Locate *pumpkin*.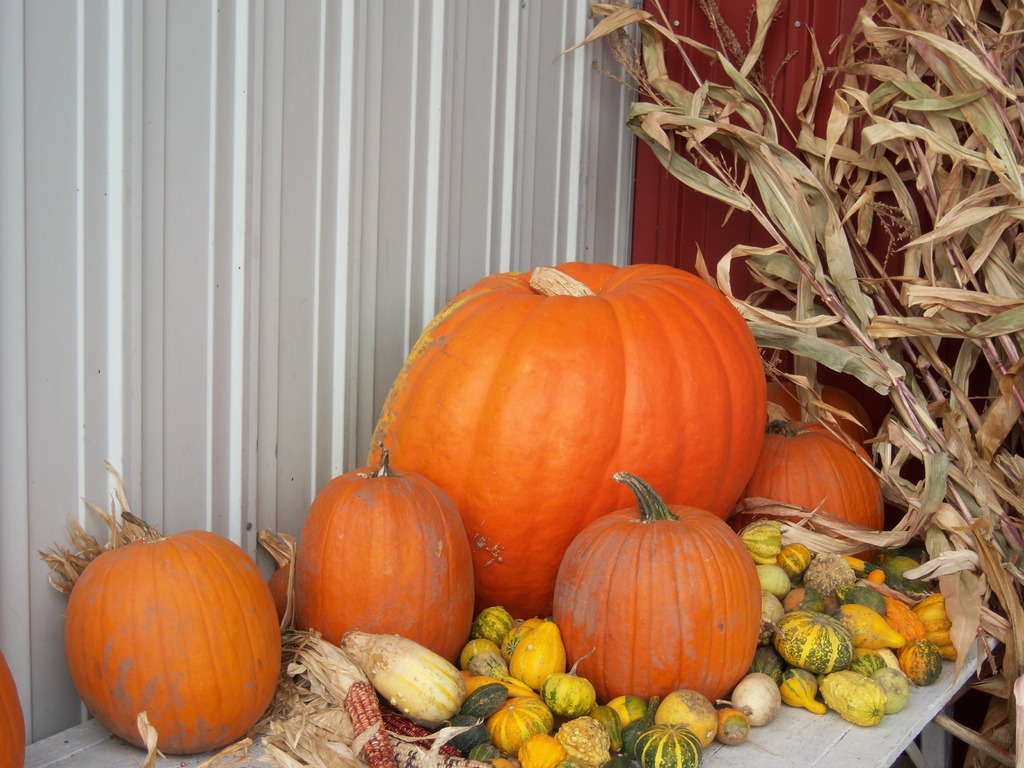
Bounding box: bbox=(366, 255, 769, 621).
